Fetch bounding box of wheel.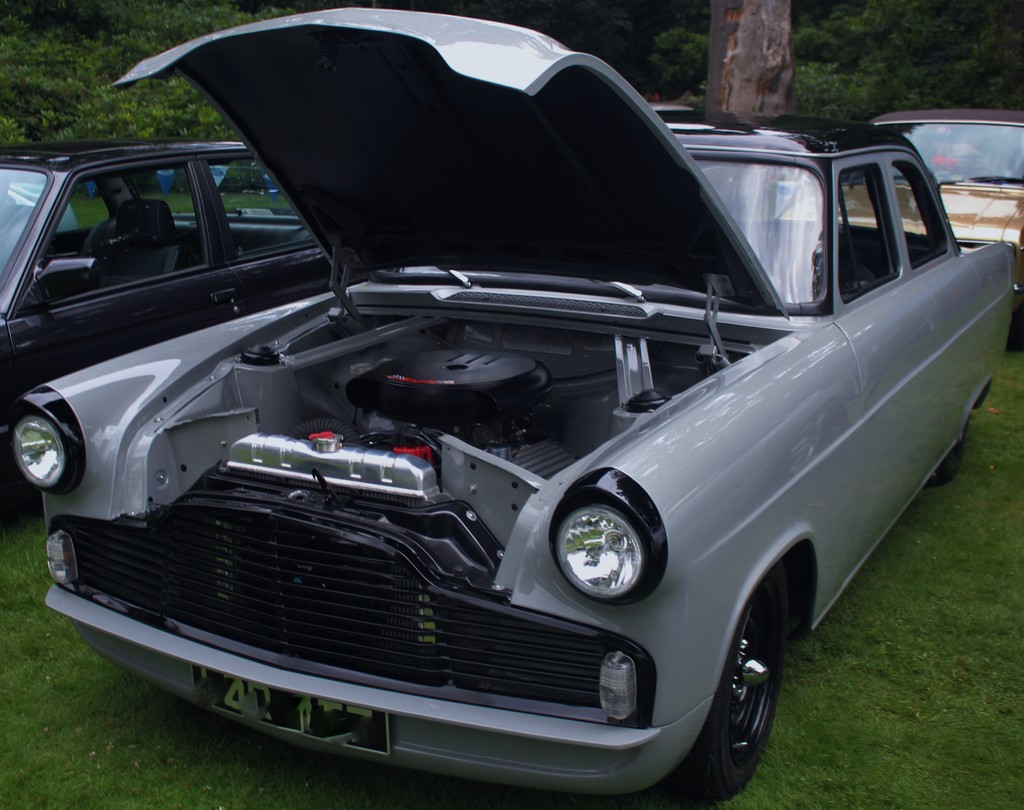
Bbox: x1=926, y1=417, x2=966, y2=484.
